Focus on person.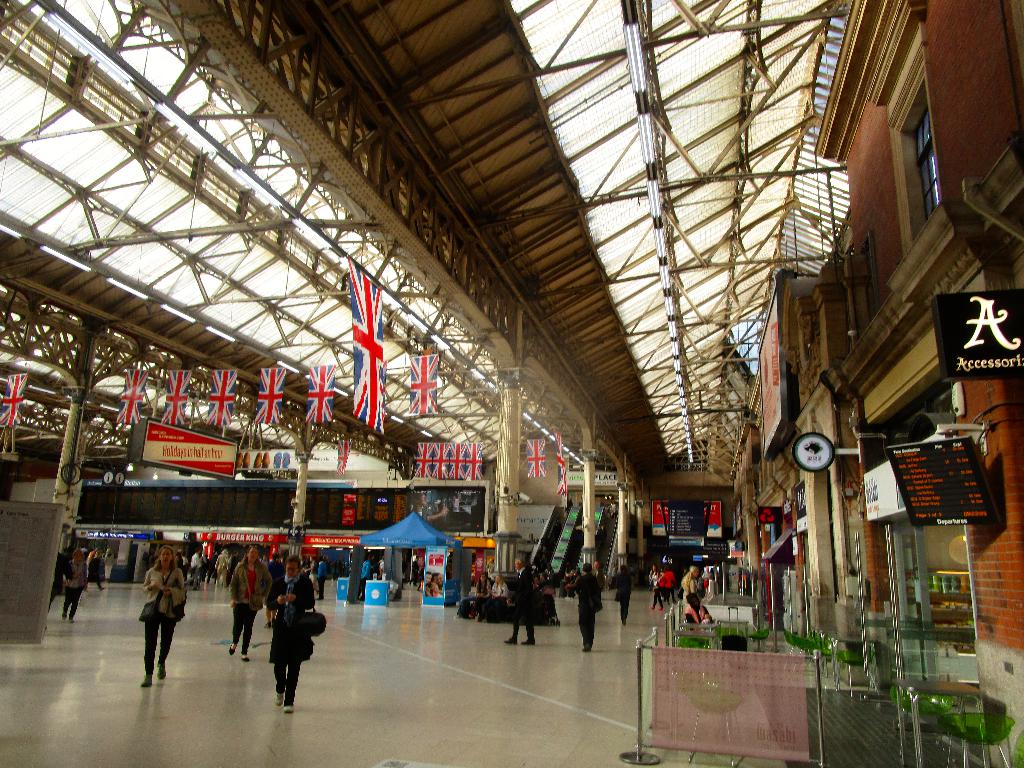
Focused at (x1=619, y1=564, x2=631, y2=625).
